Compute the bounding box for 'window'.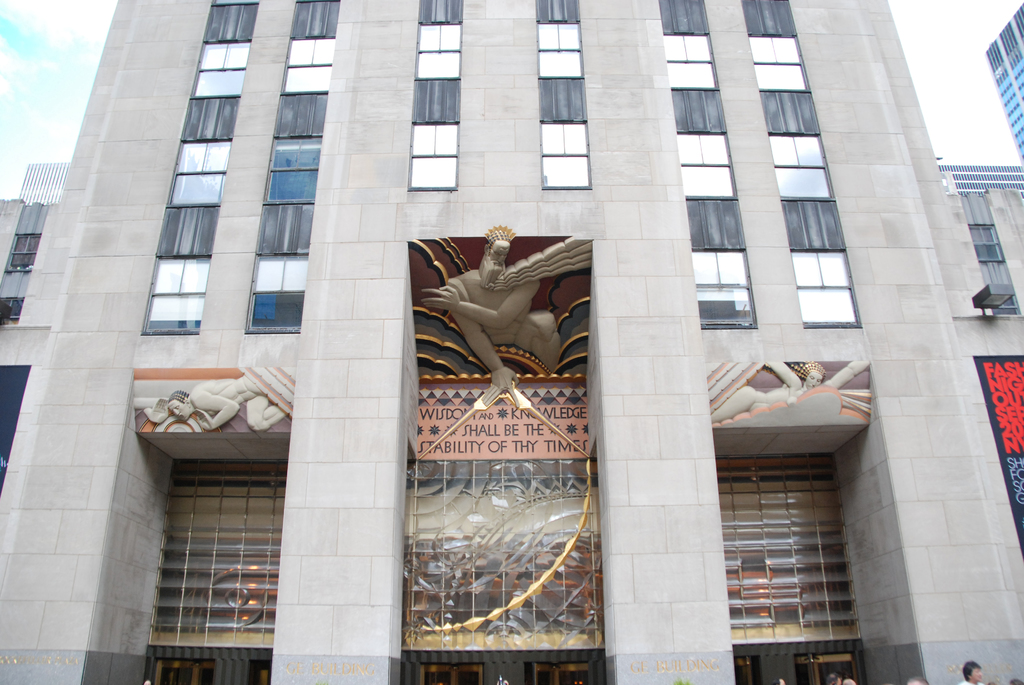
[x1=536, y1=25, x2=586, y2=77].
